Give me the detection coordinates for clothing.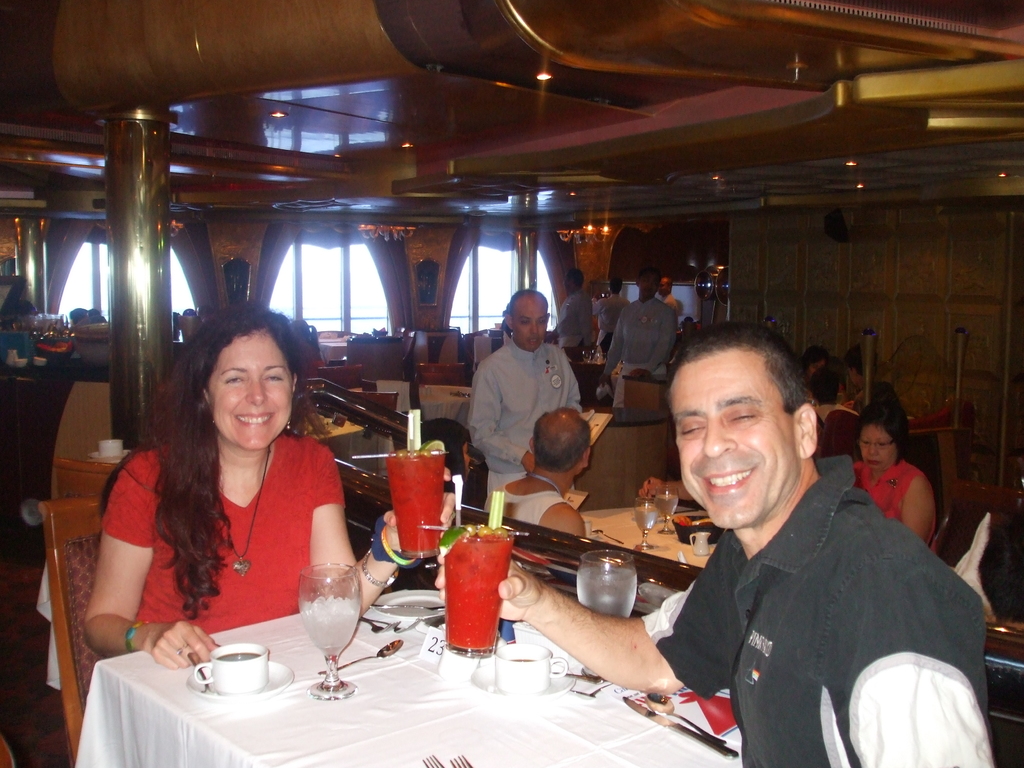
816 401 858 422.
